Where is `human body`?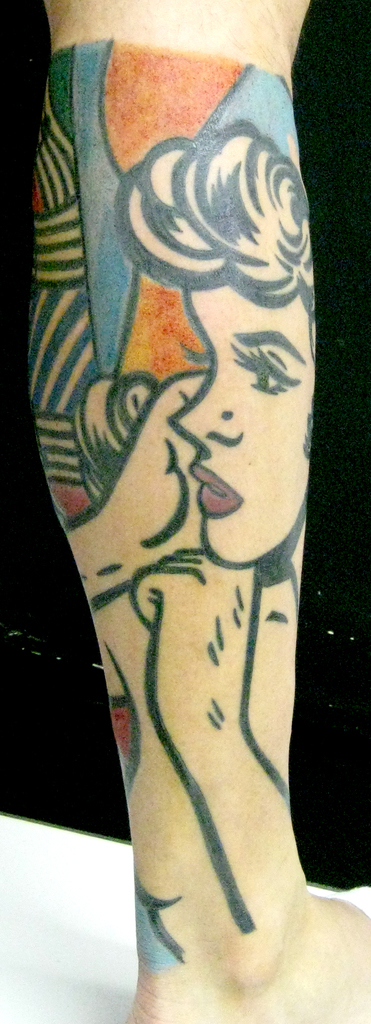
bbox=[64, 125, 370, 1023].
